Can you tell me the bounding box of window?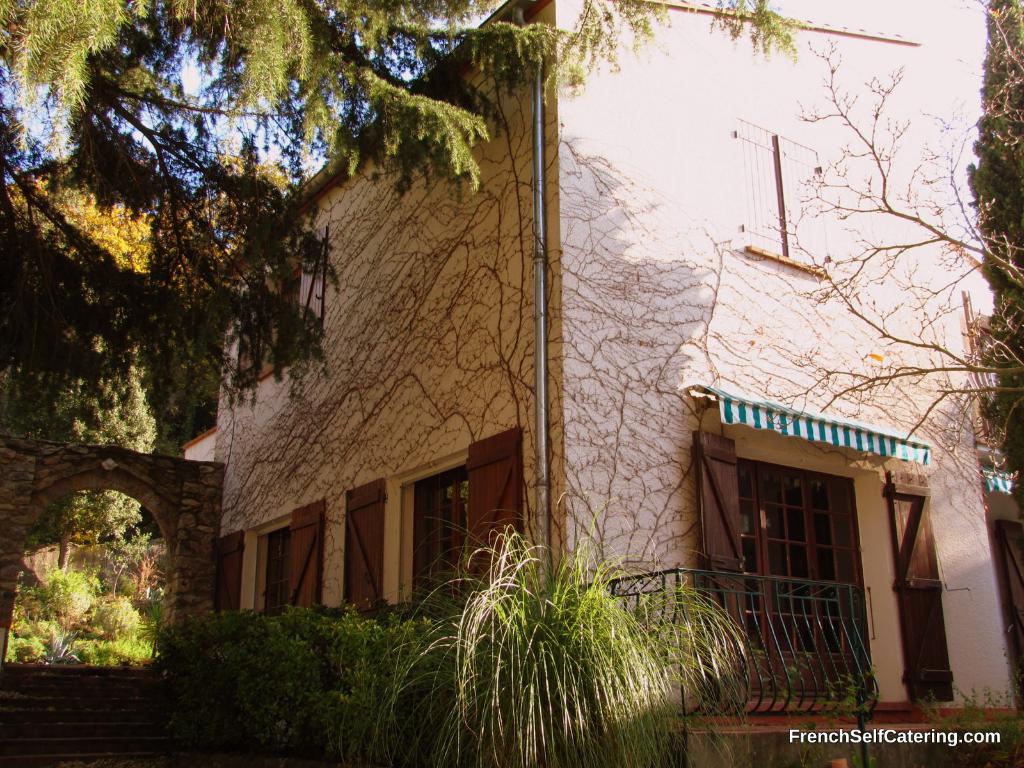
bbox=(264, 538, 294, 615).
